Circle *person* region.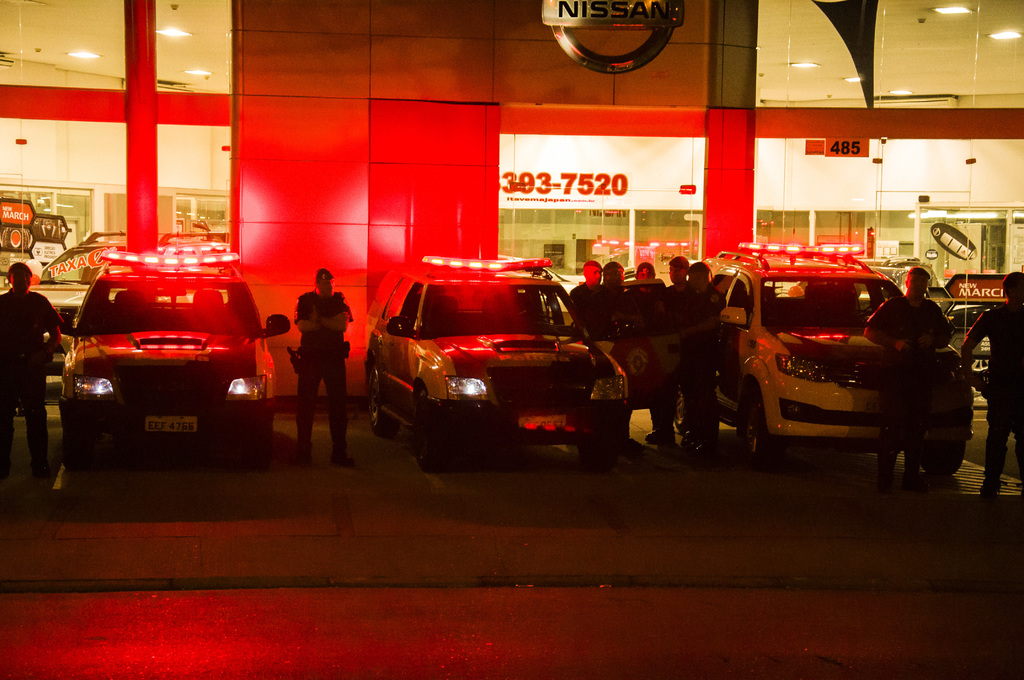
Region: <bbox>959, 269, 1023, 500</bbox>.
